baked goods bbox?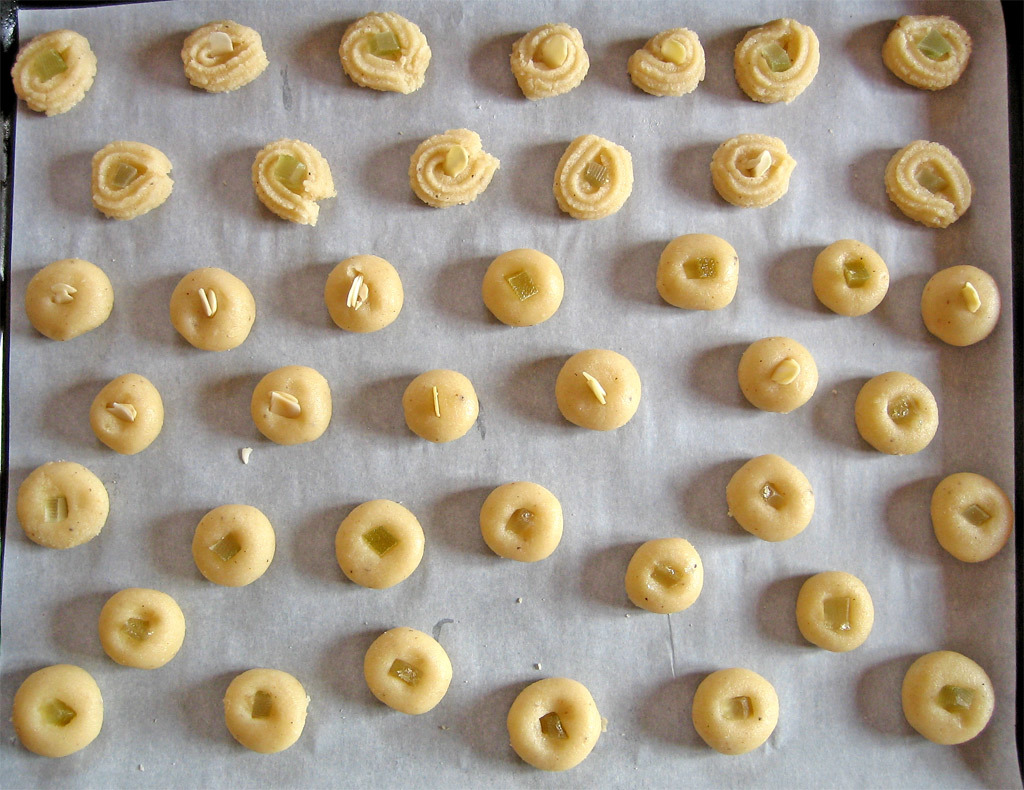
crop(906, 649, 997, 747)
